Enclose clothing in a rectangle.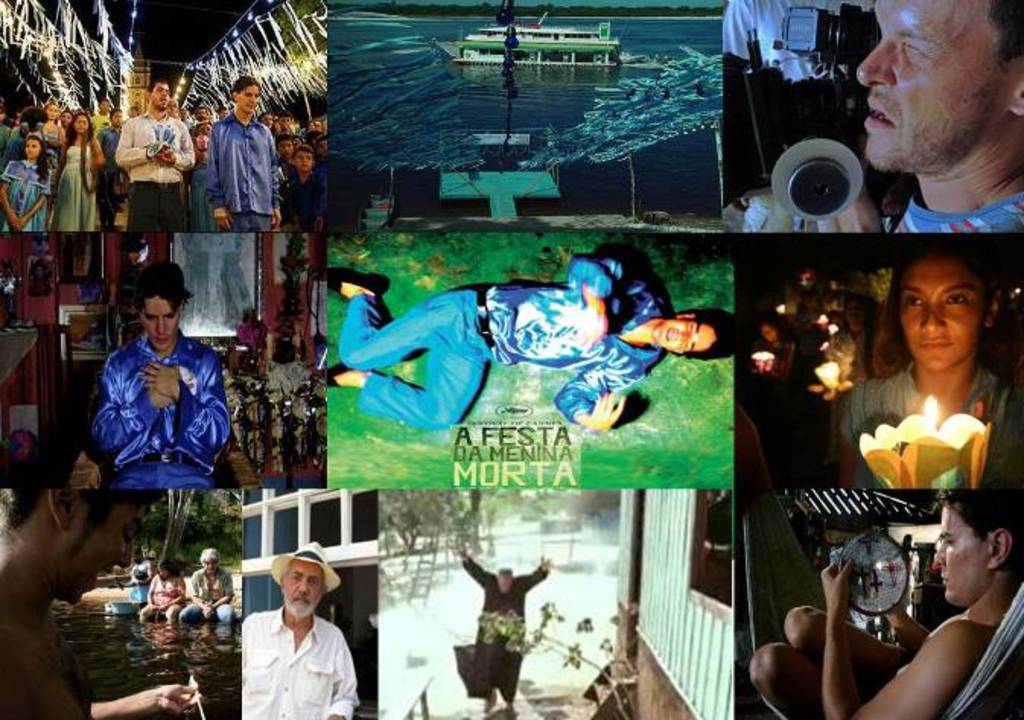
[left=116, top=105, right=192, bottom=231].
